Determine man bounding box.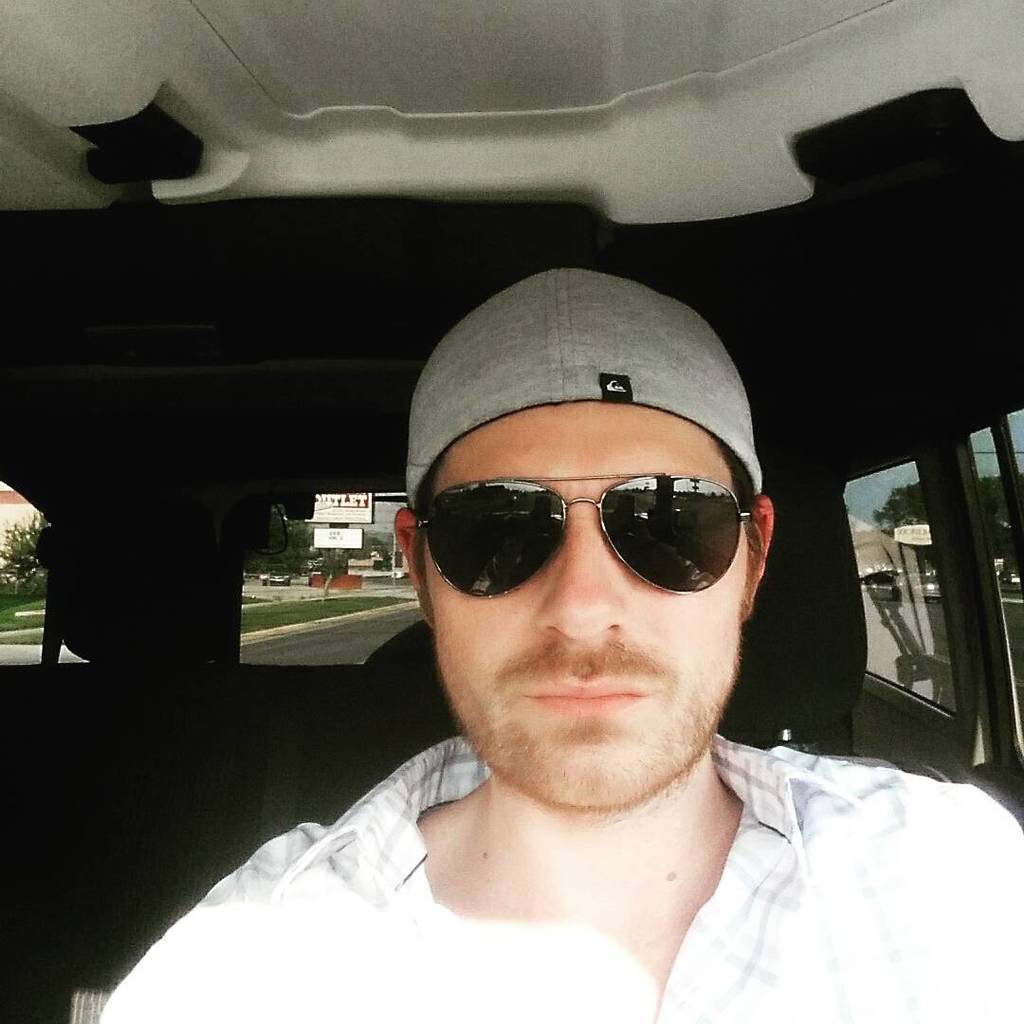
Determined: BBox(159, 218, 954, 1017).
